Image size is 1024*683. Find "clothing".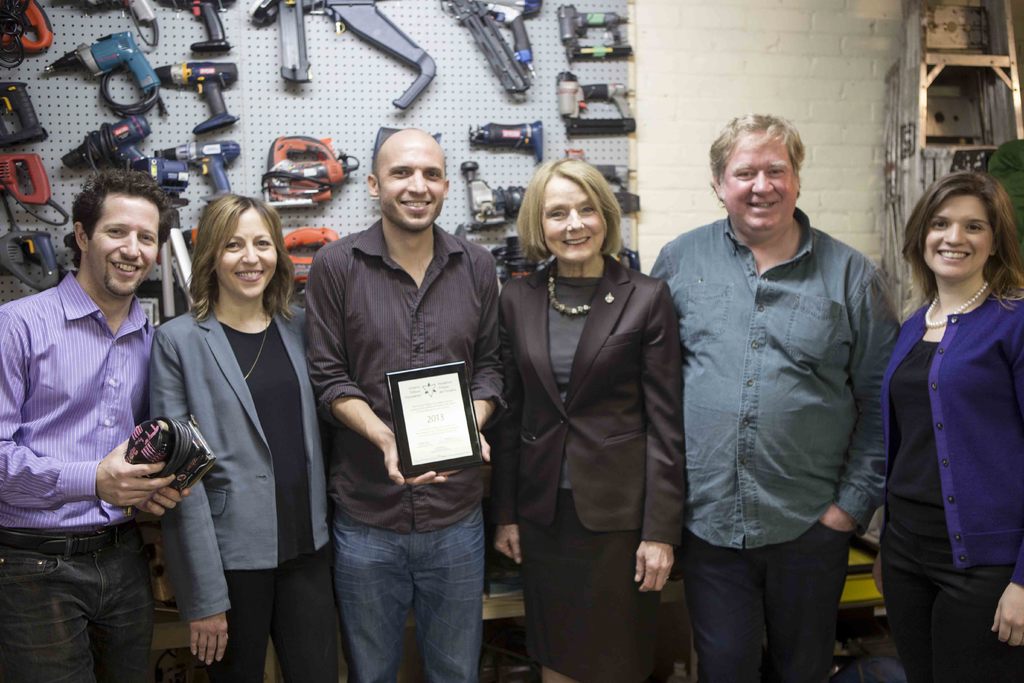
[300, 209, 509, 682].
